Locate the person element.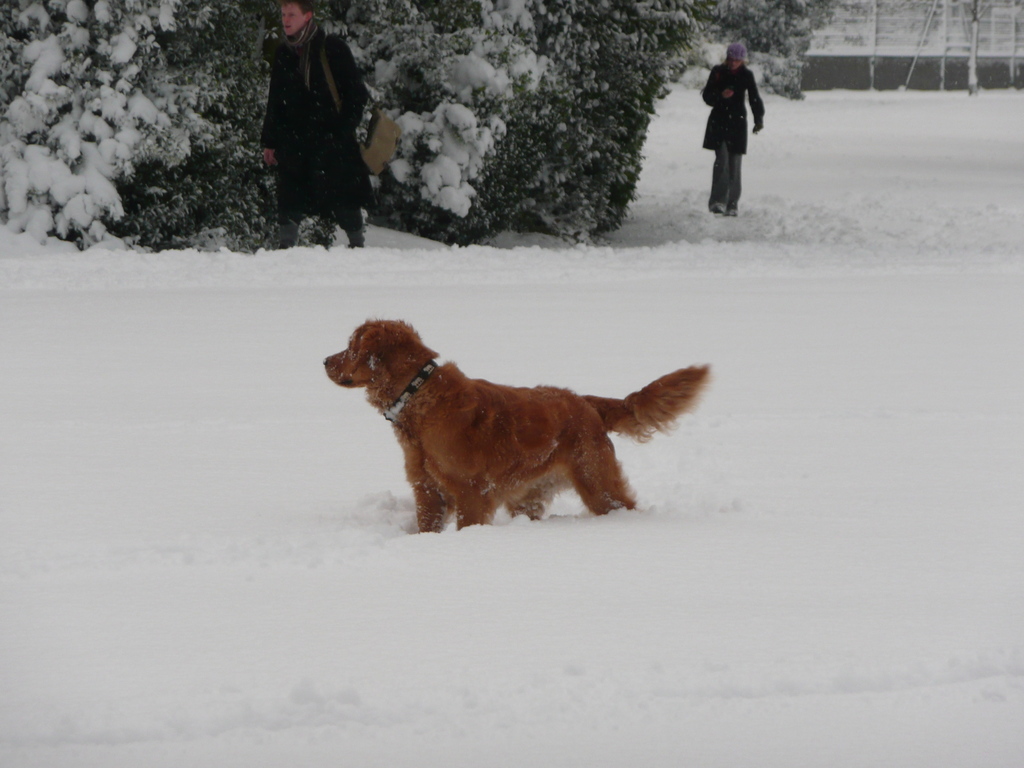
Element bbox: (710, 34, 780, 198).
